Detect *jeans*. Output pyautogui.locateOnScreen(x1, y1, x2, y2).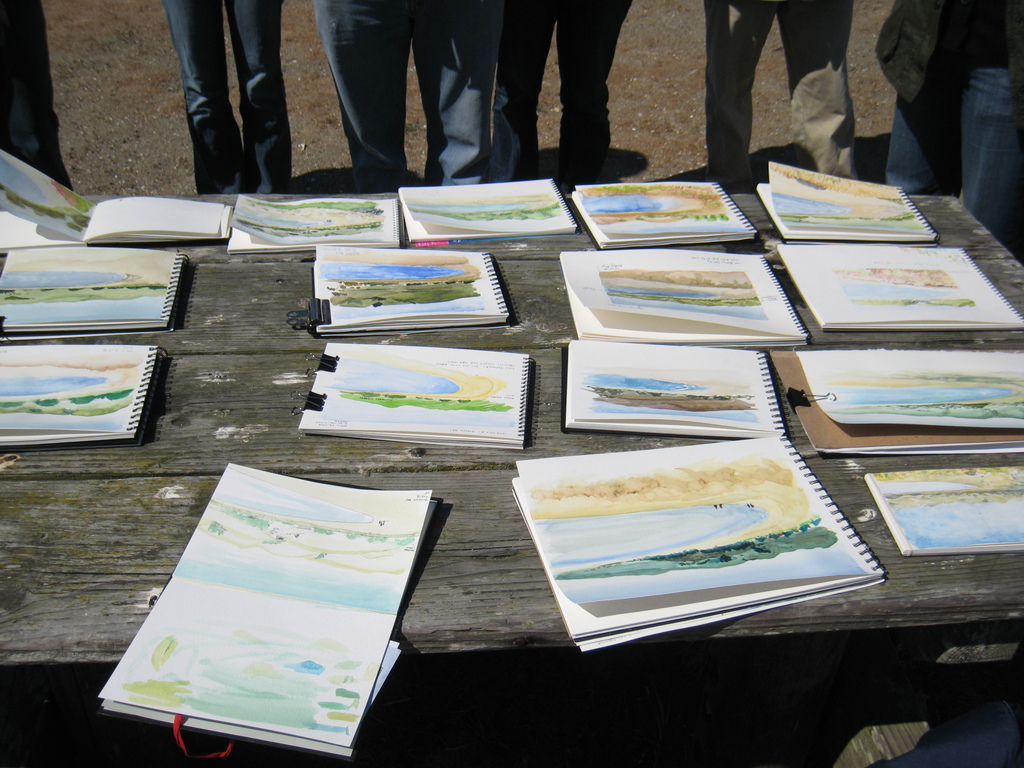
pyautogui.locateOnScreen(886, 67, 1023, 242).
